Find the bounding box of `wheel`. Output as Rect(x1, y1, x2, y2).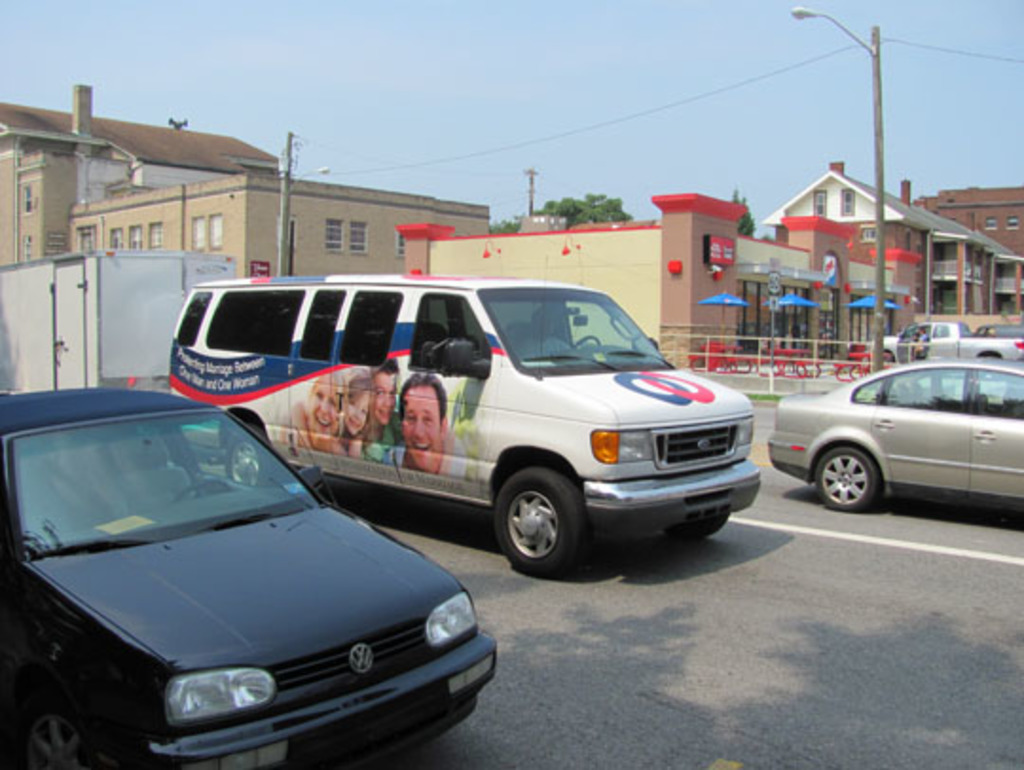
Rect(178, 480, 235, 506).
